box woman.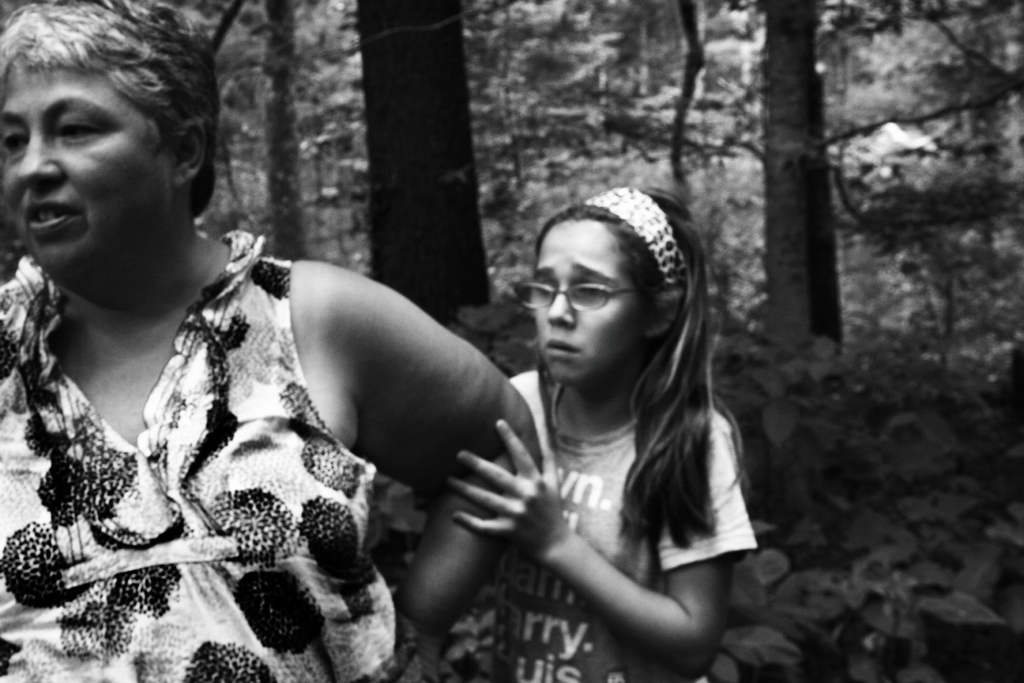
[x1=0, y1=65, x2=553, y2=654].
